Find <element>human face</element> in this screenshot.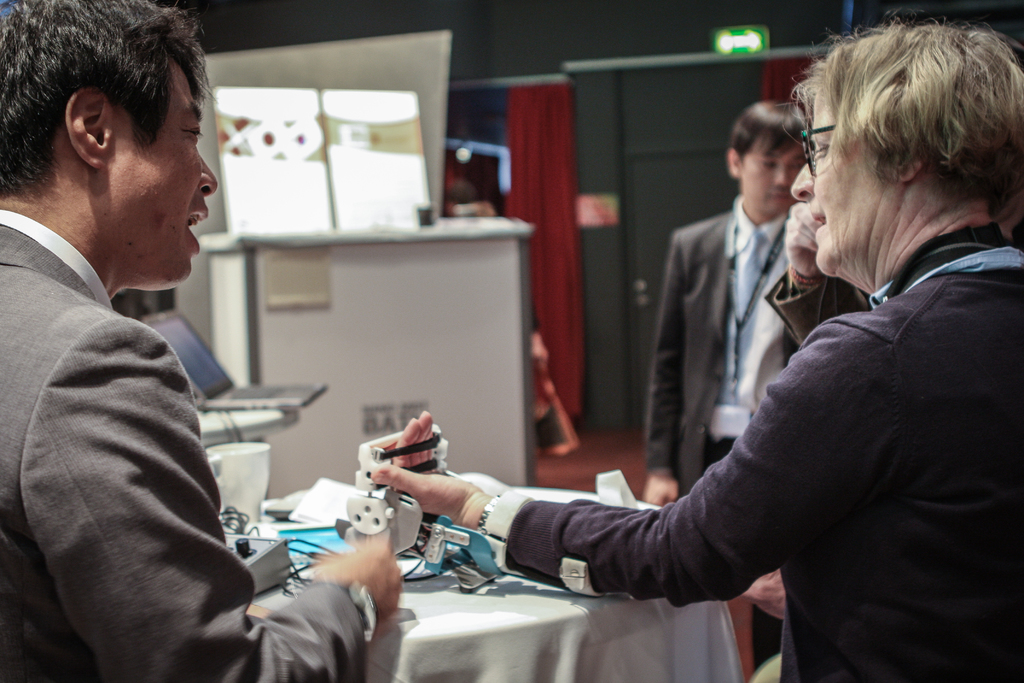
The bounding box for <element>human face</element> is [left=742, top=130, right=803, bottom=218].
